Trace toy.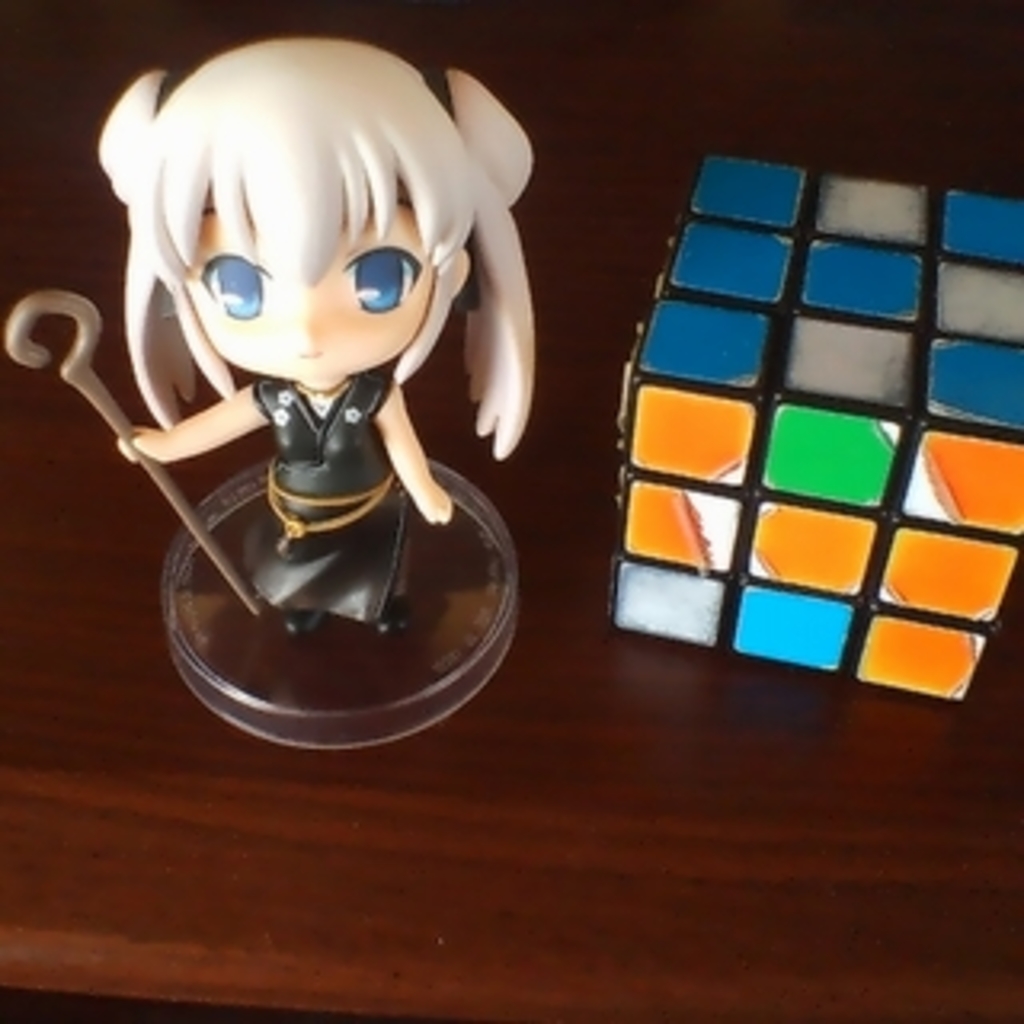
Traced to left=598, top=138, right=1008, bottom=733.
